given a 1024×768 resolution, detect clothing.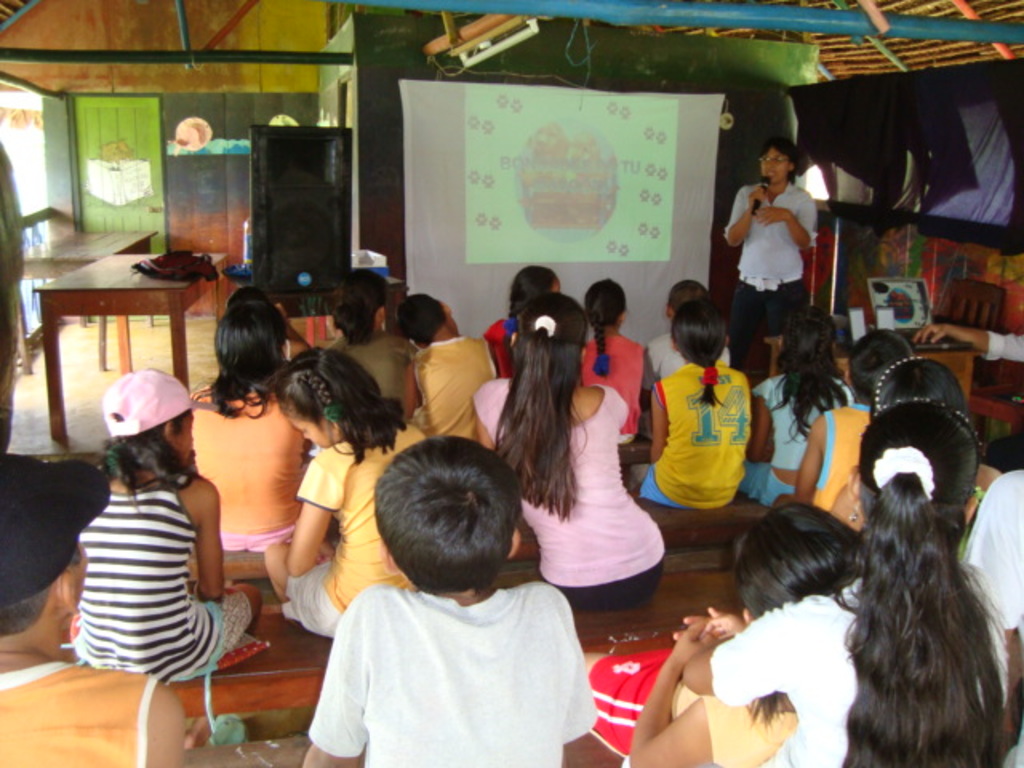
pyautogui.locateOnScreen(798, 386, 870, 517).
